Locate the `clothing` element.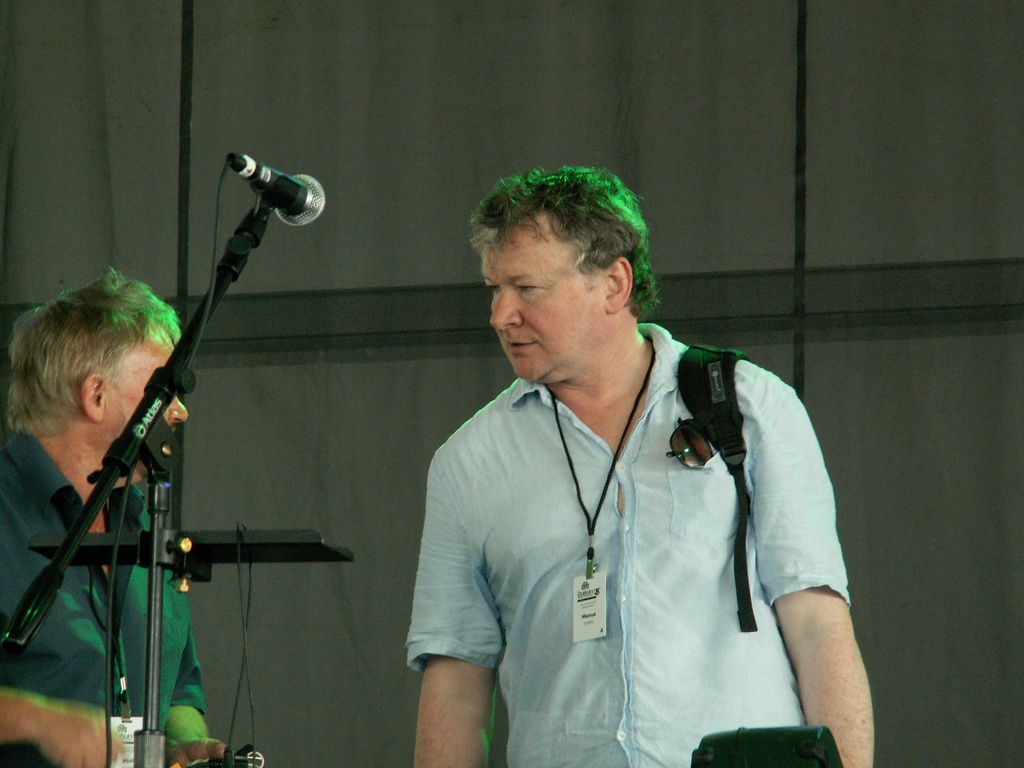
Element bbox: left=402, top=317, right=853, bottom=767.
